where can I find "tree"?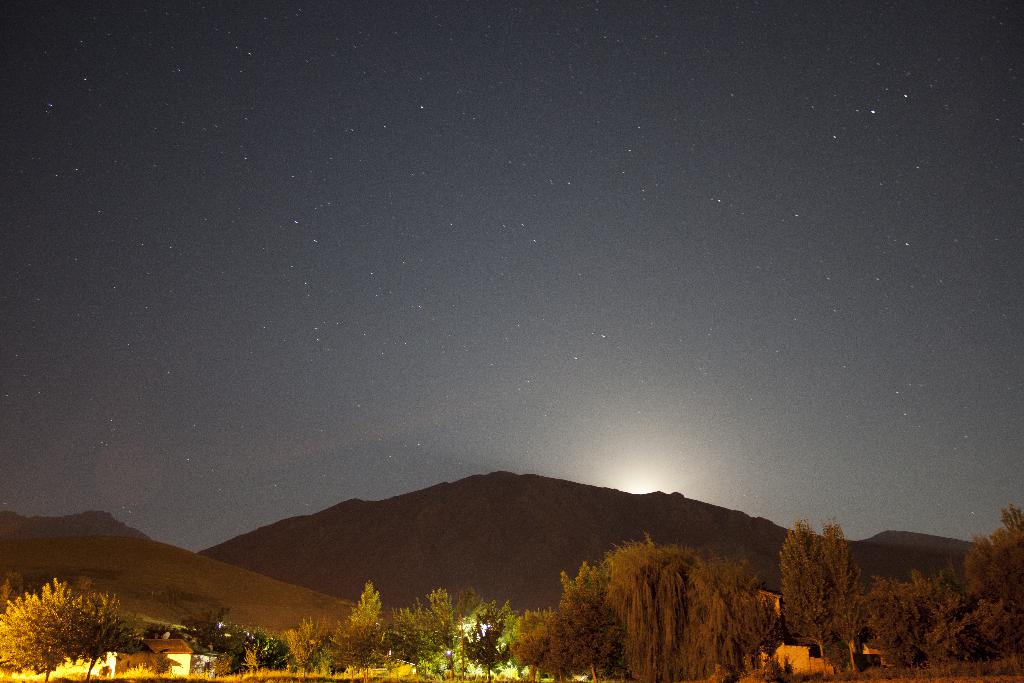
You can find it at l=77, t=578, r=166, b=682.
